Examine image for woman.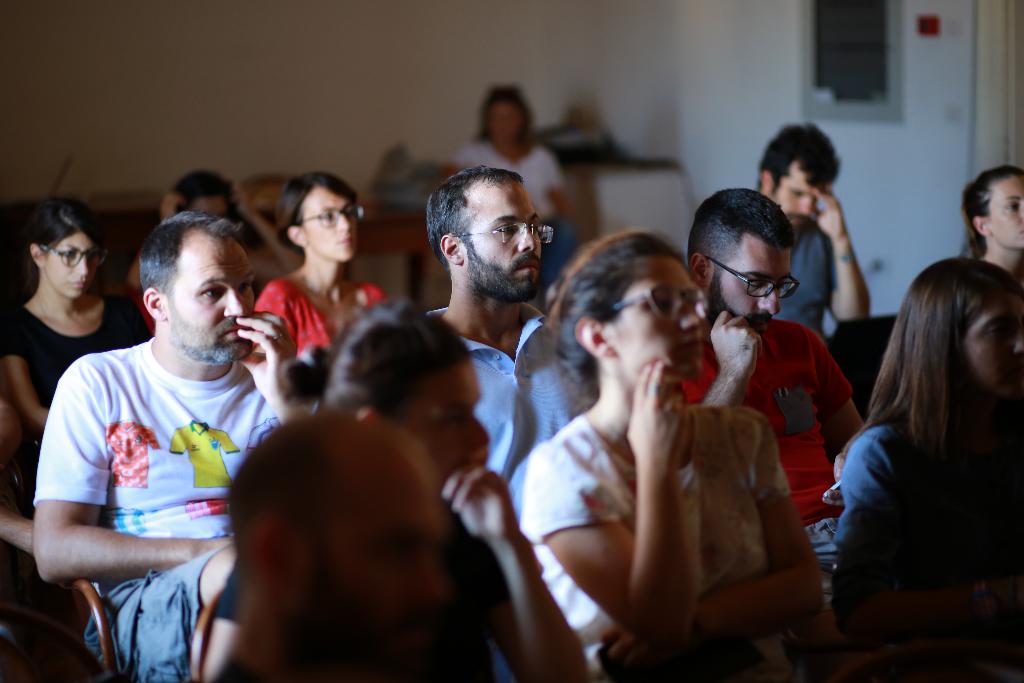
Examination result: box(0, 195, 143, 502).
